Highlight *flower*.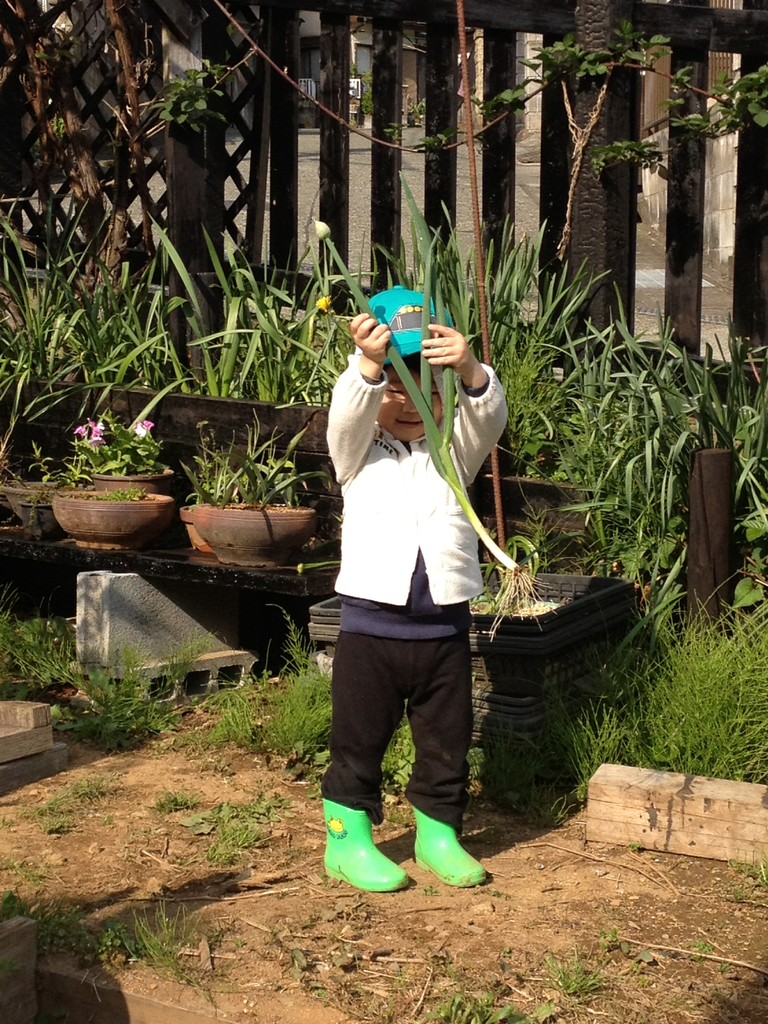
Highlighted region: left=90, top=422, right=106, bottom=440.
